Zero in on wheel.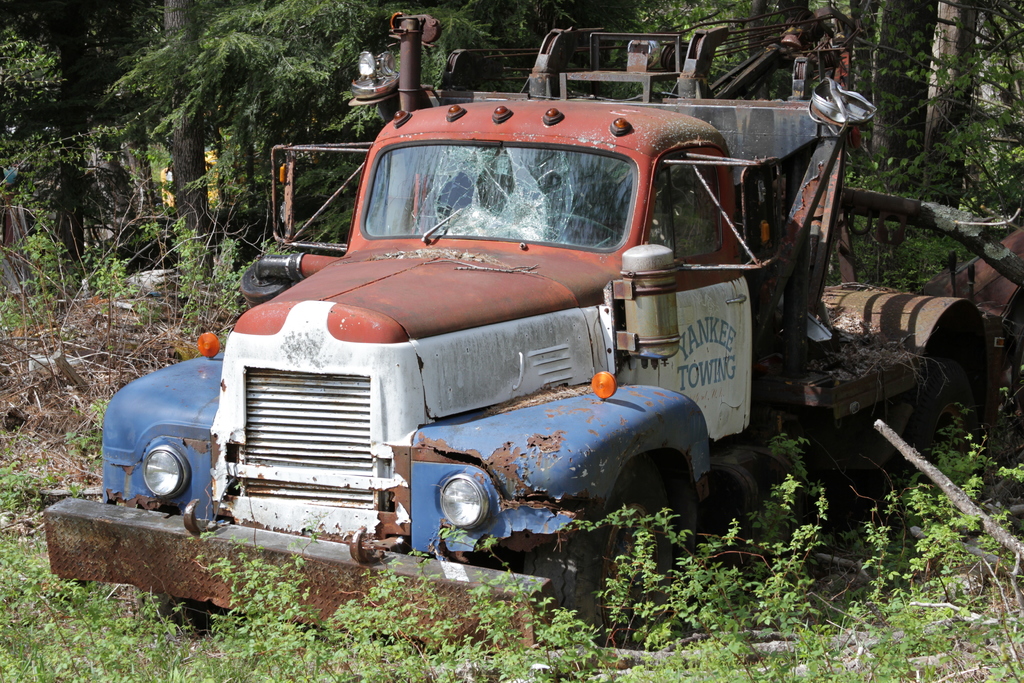
Zeroed in: bbox=[528, 458, 698, 642].
